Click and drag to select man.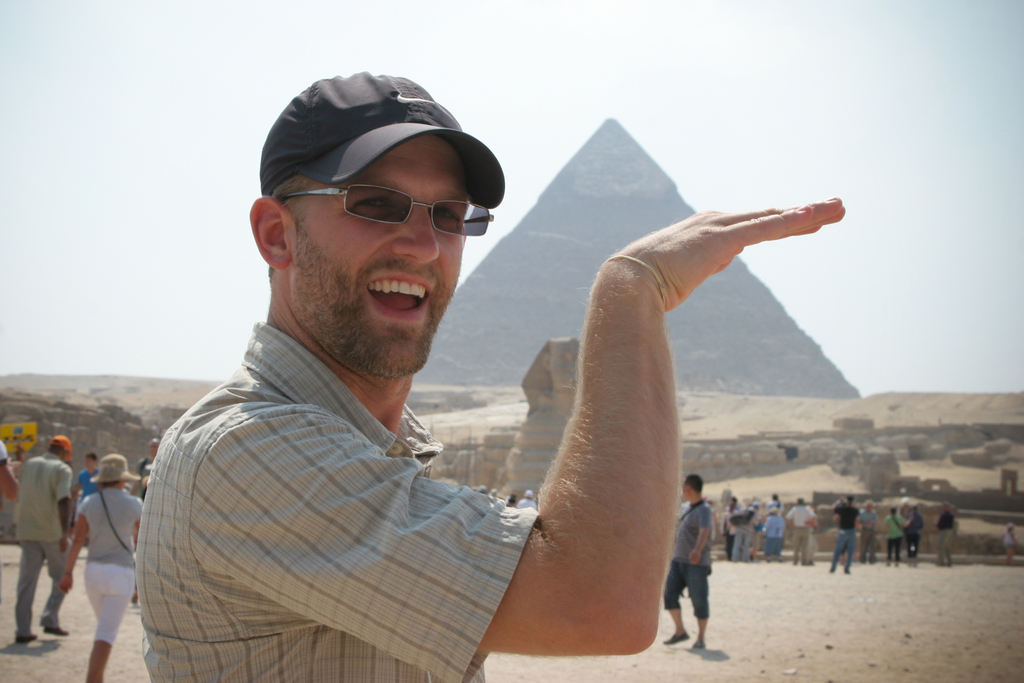
Selection: 661:475:712:652.
